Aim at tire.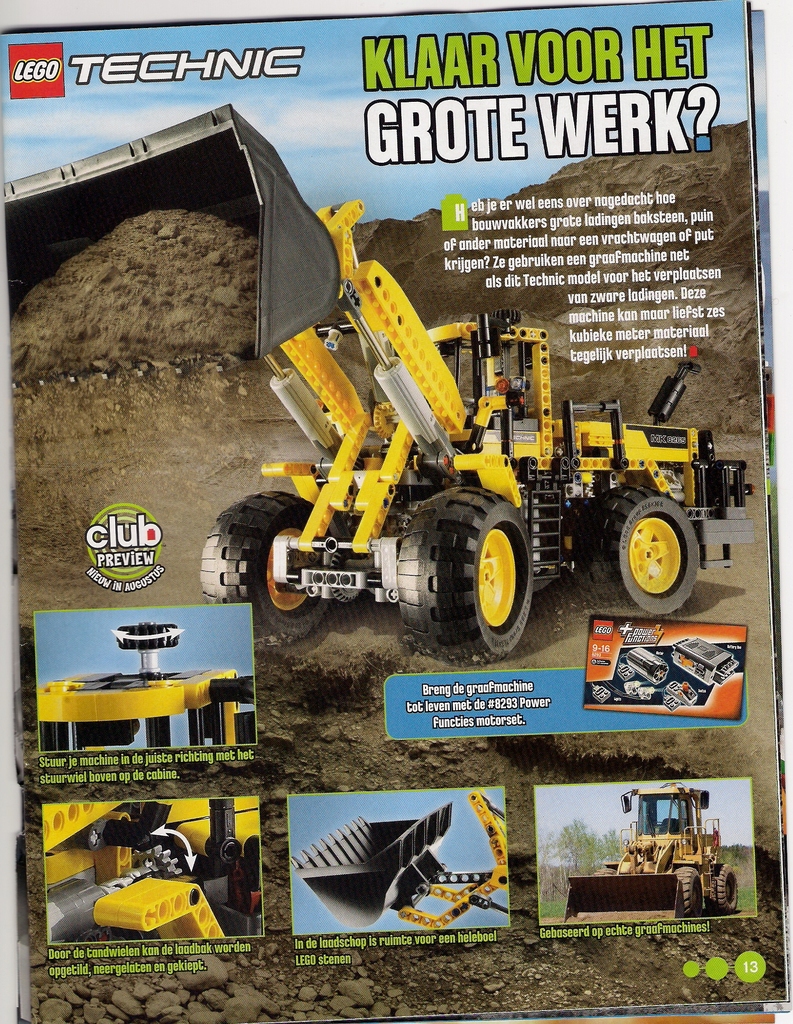
Aimed at [left=615, top=476, right=709, bottom=616].
